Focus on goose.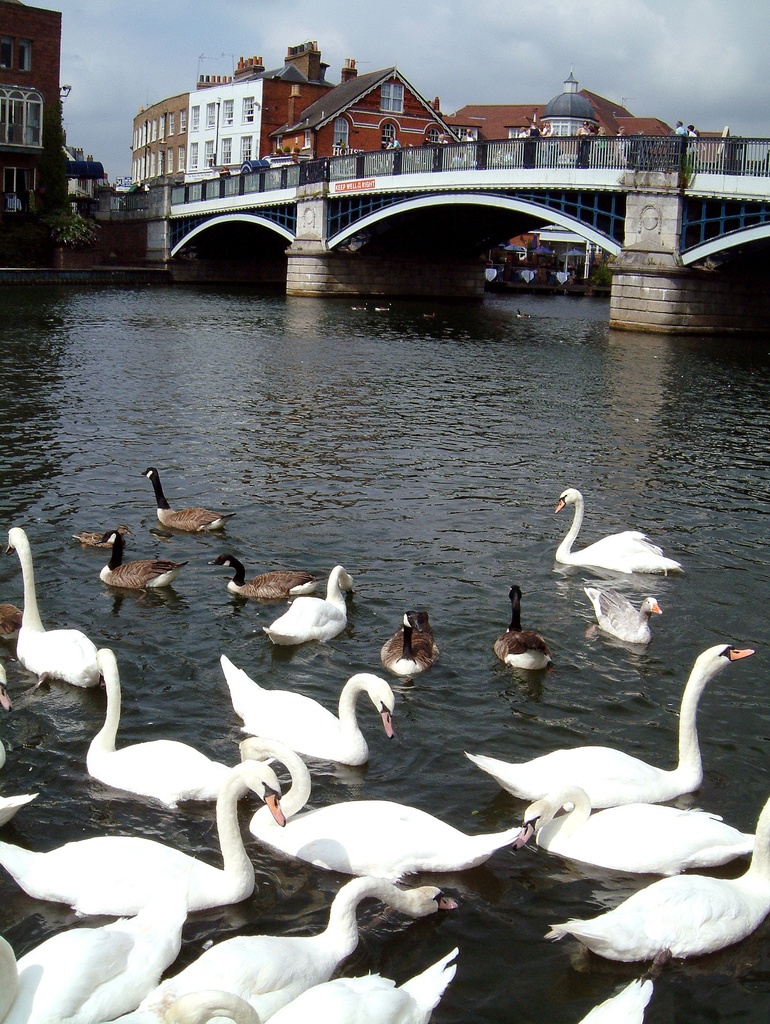
Focused at 552, 488, 682, 578.
